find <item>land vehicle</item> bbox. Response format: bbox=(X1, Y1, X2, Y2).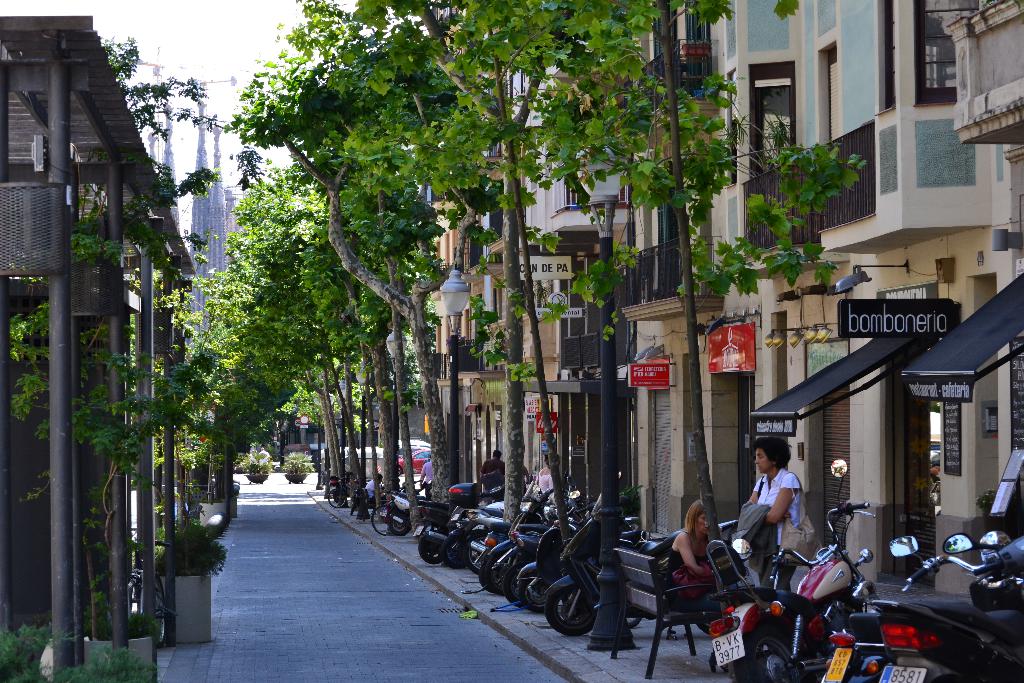
bbox=(873, 543, 1023, 682).
